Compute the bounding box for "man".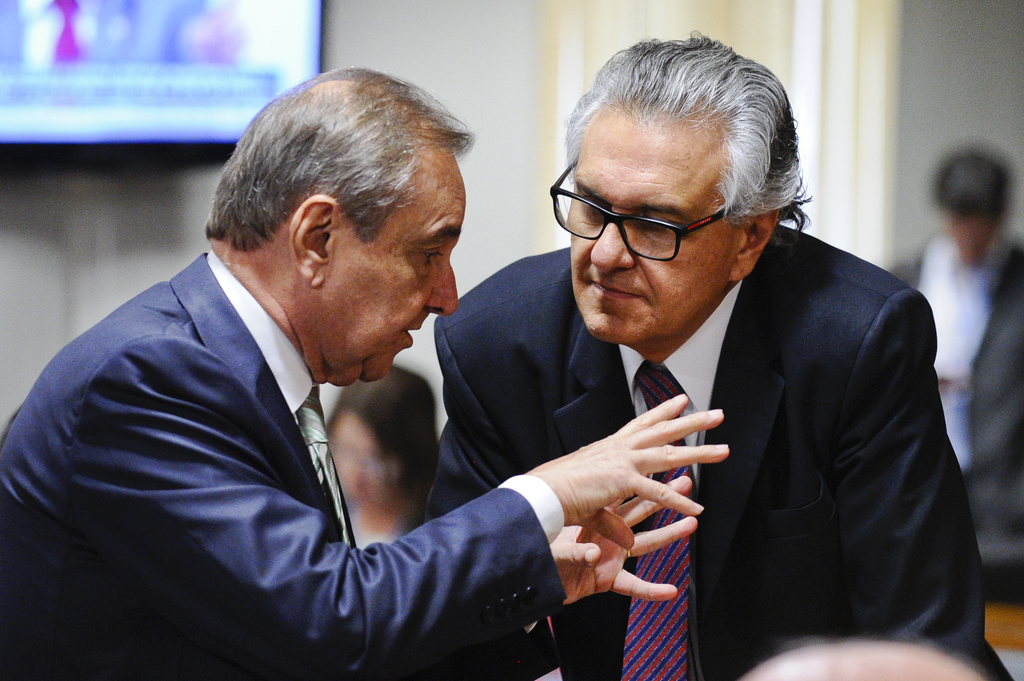
x1=0 y1=67 x2=726 y2=678.
